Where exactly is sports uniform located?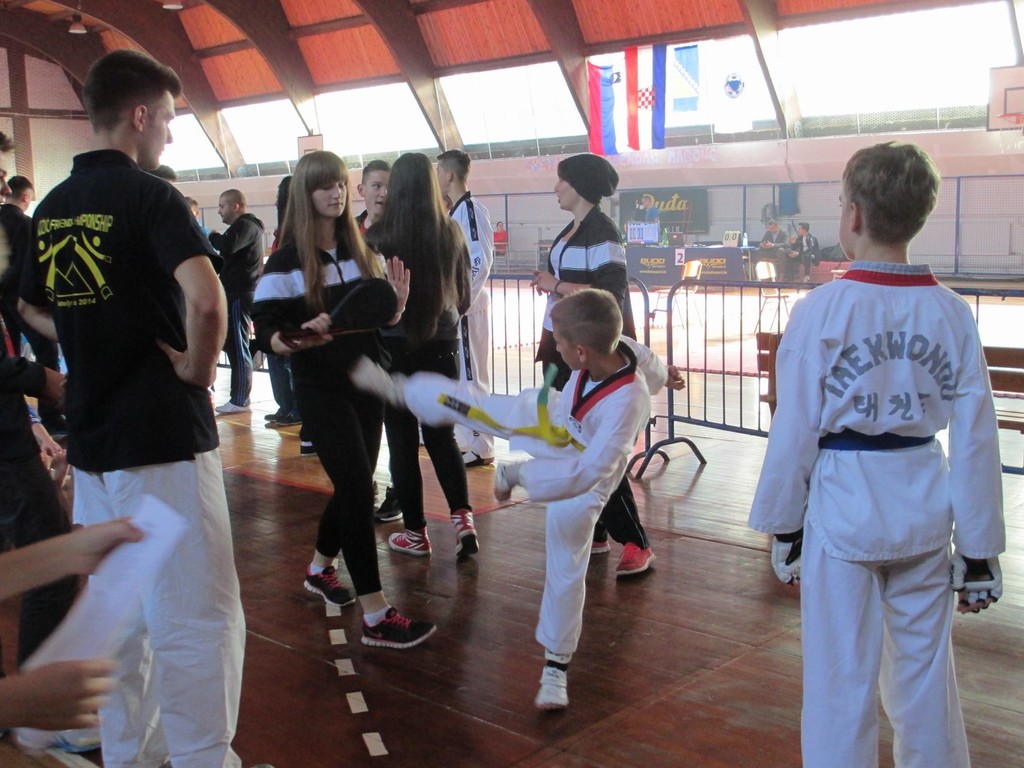
Its bounding box is (x1=547, y1=213, x2=659, y2=577).
